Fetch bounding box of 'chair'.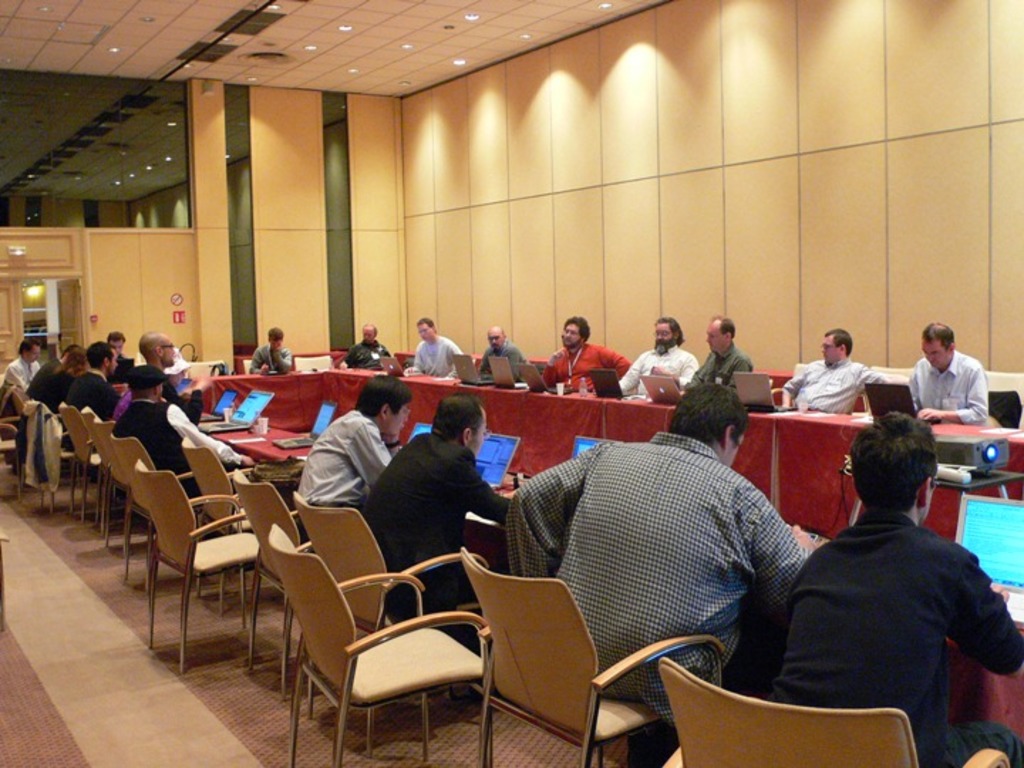
Bbox: (left=930, top=368, right=1023, bottom=505).
